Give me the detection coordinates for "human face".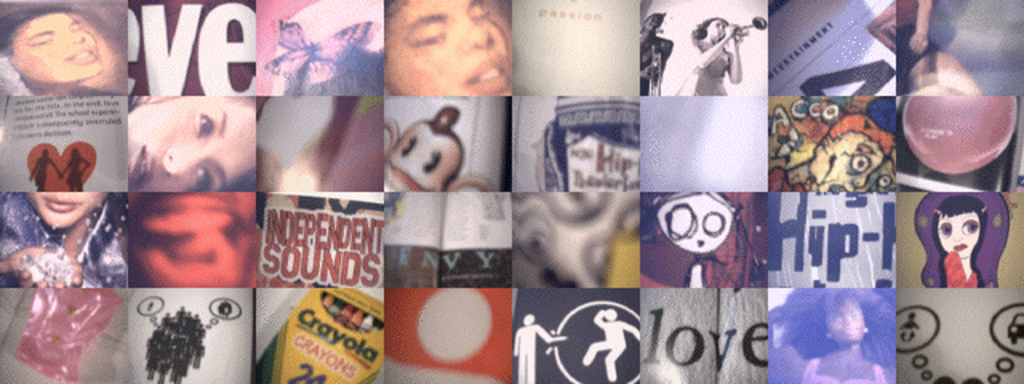
<region>122, 96, 259, 192</region>.
